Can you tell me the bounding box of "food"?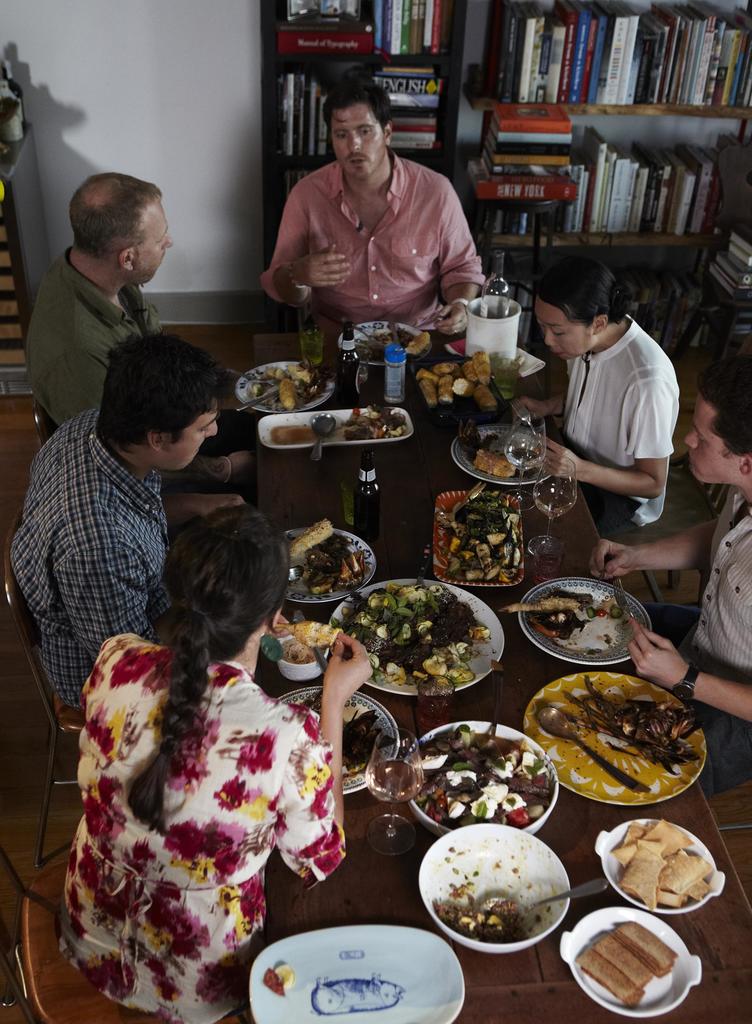
[436, 380, 452, 401].
